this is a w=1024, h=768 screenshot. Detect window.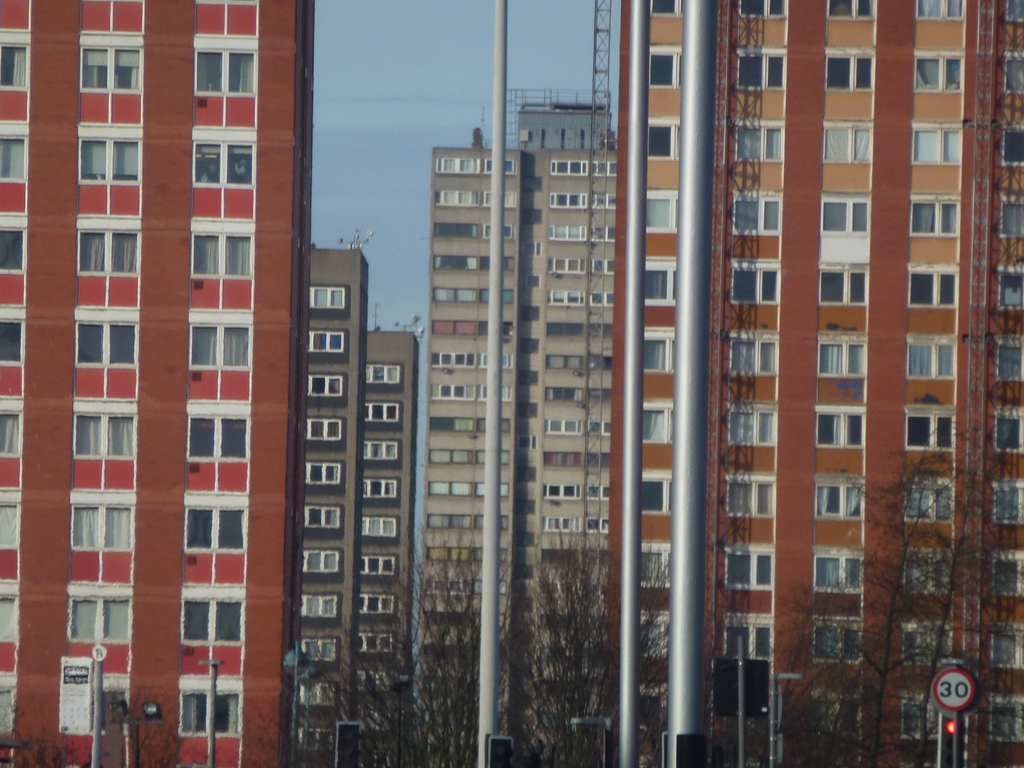
pyautogui.locateOnScreen(353, 676, 385, 694).
